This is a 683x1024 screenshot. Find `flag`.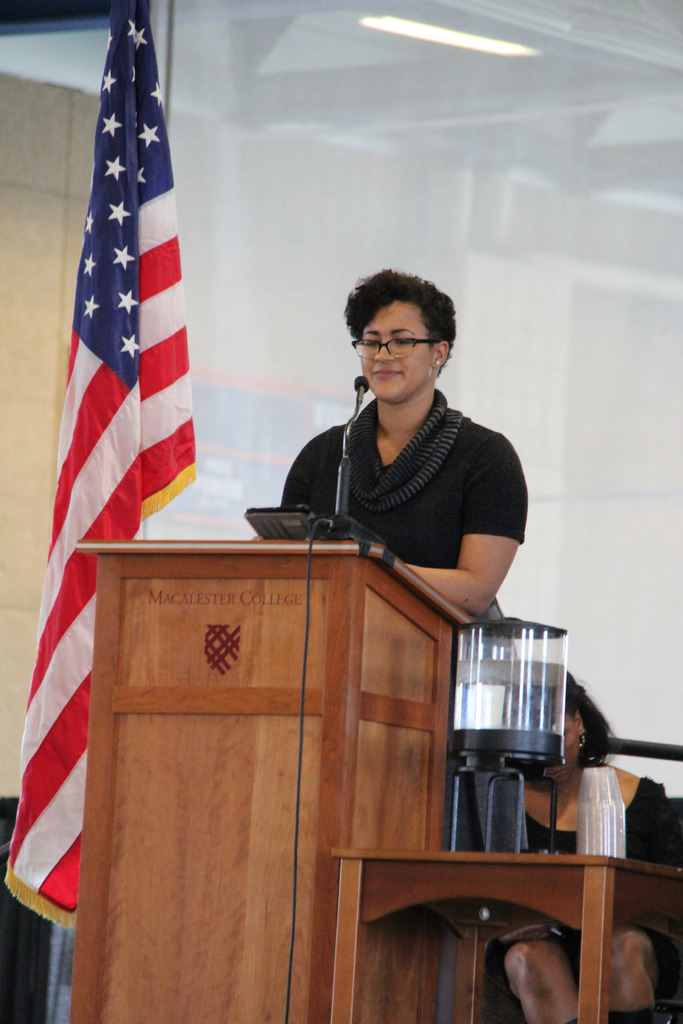
Bounding box: (0, 0, 209, 929).
